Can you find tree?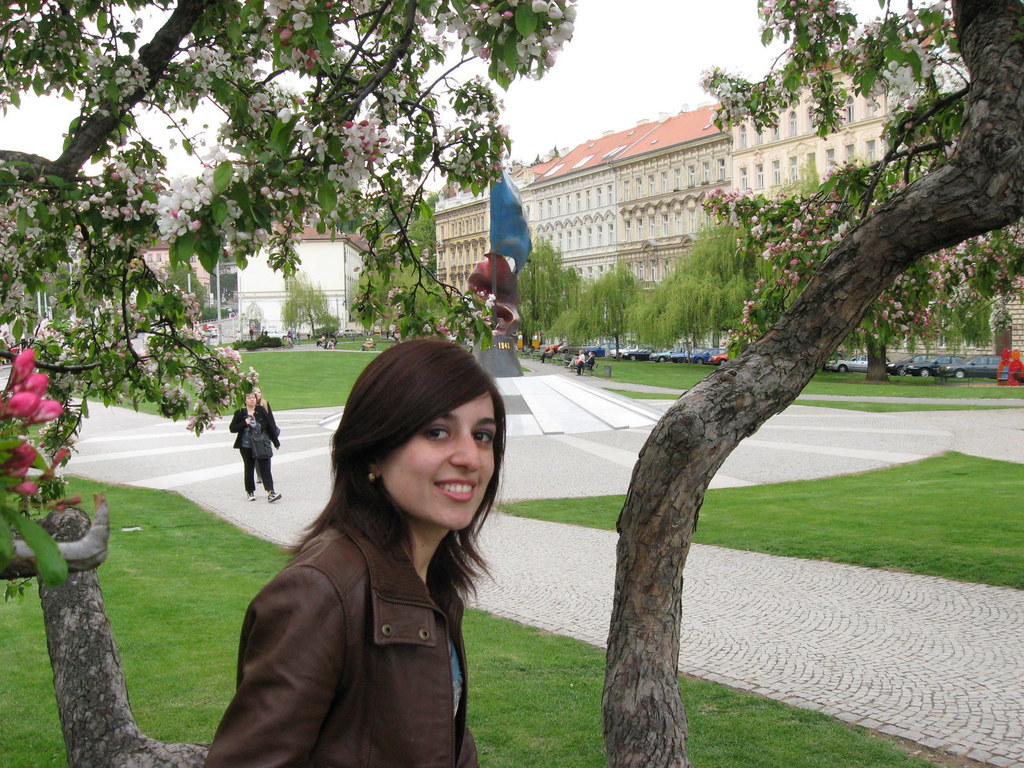
Yes, bounding box: box(0, 0, 618, 767).
